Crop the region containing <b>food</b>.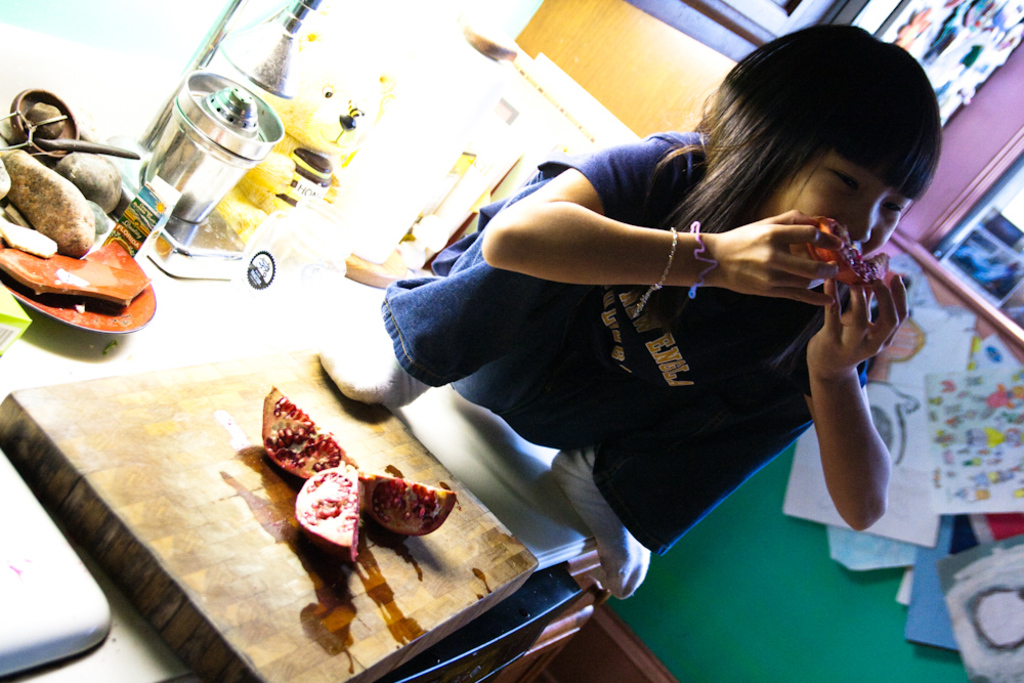
Crop region: (357, 472, 443, 553).
